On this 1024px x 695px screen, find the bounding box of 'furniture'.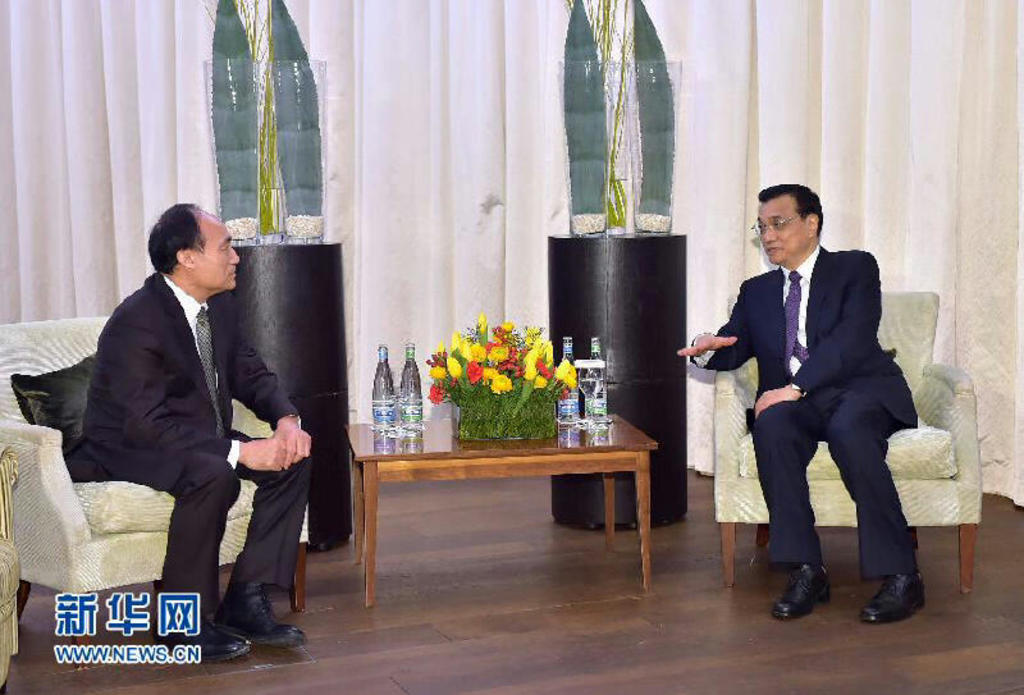
Bounding box: locate(348, 410, 654, 607).
